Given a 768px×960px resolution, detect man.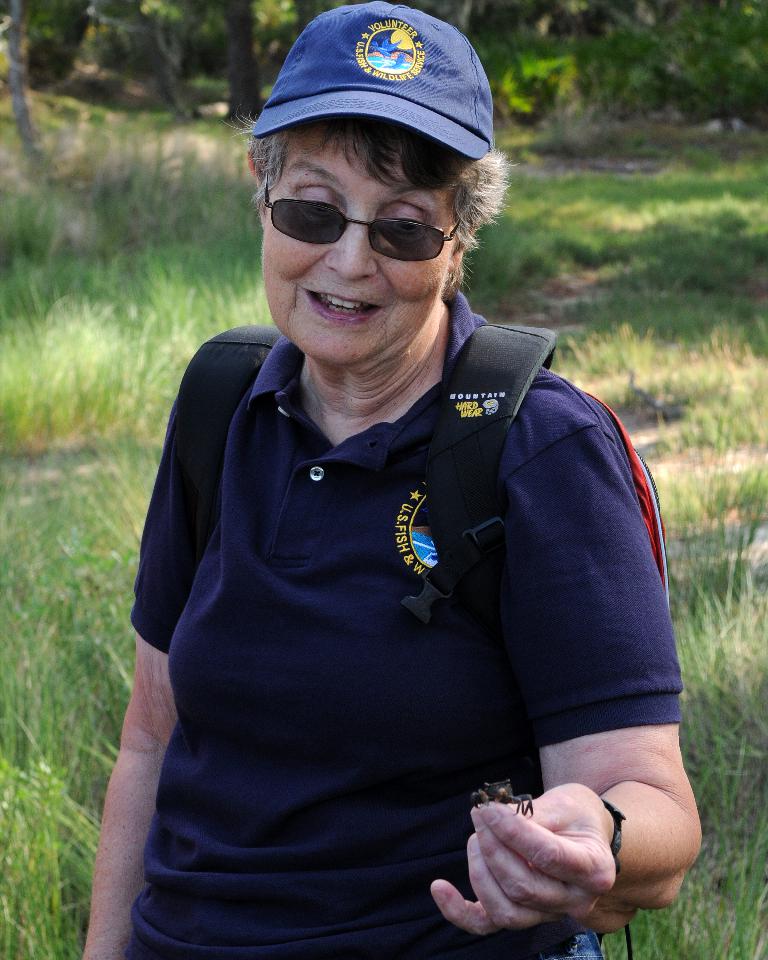
[left=73, top=0, right=707, bottom=959].
